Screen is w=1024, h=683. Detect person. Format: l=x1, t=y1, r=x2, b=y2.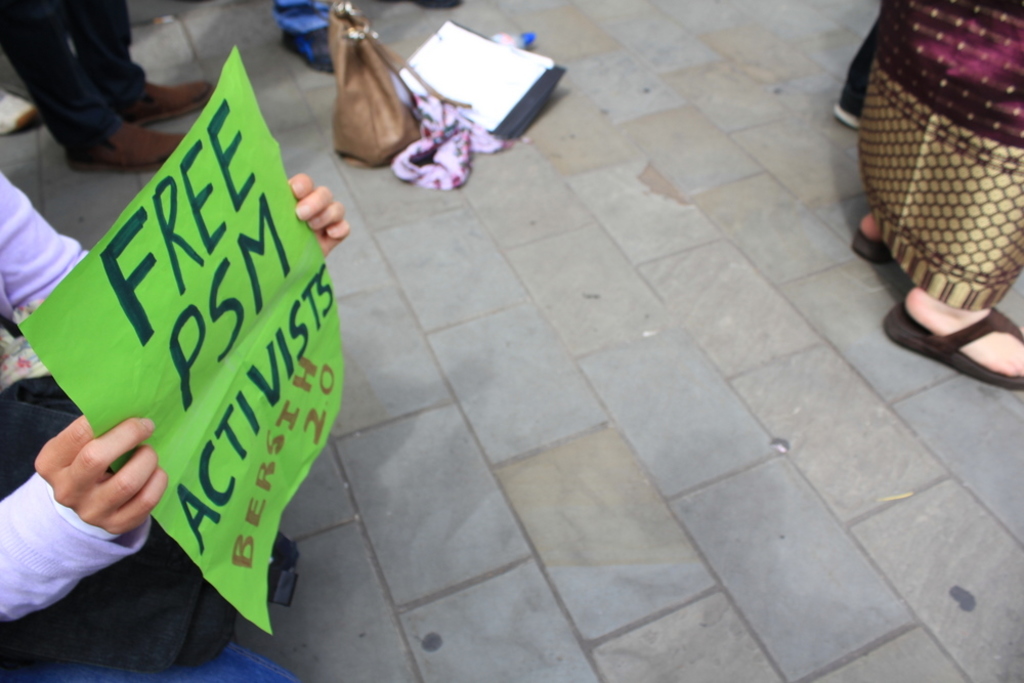
l=0, t=0, r=215, b=172.
